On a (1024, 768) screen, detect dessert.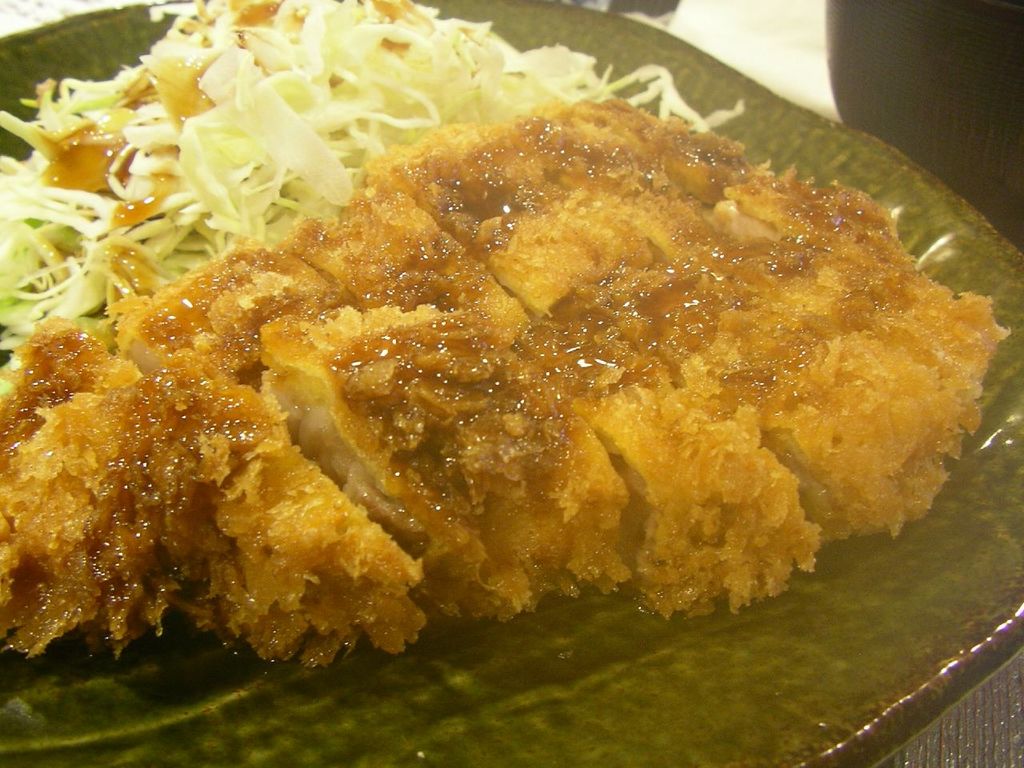
box=[0, 33, 965, 703].
